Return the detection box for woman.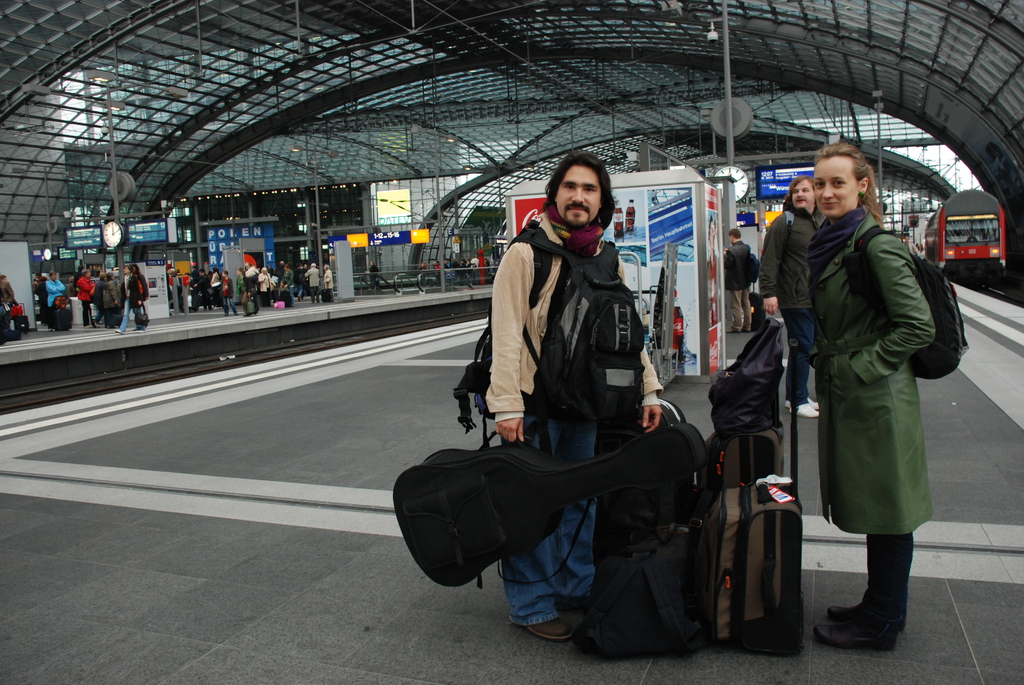
253, 266, 280, 302.
